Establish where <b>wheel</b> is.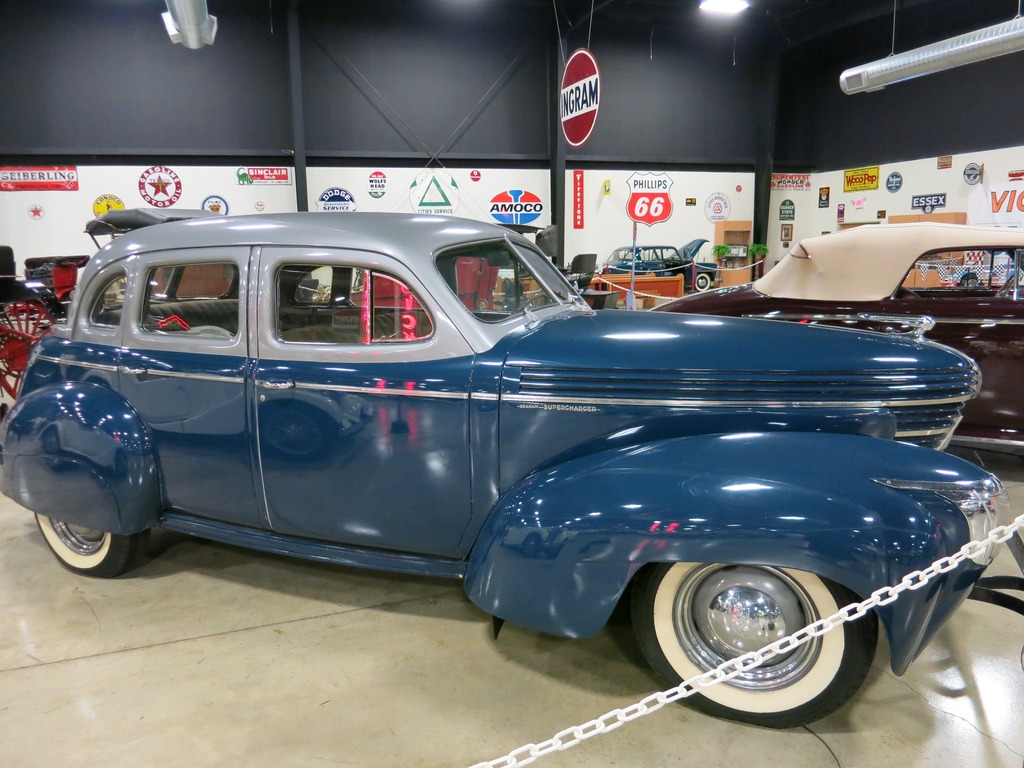
Established at <region>29, 513, 133, 579</region>.
